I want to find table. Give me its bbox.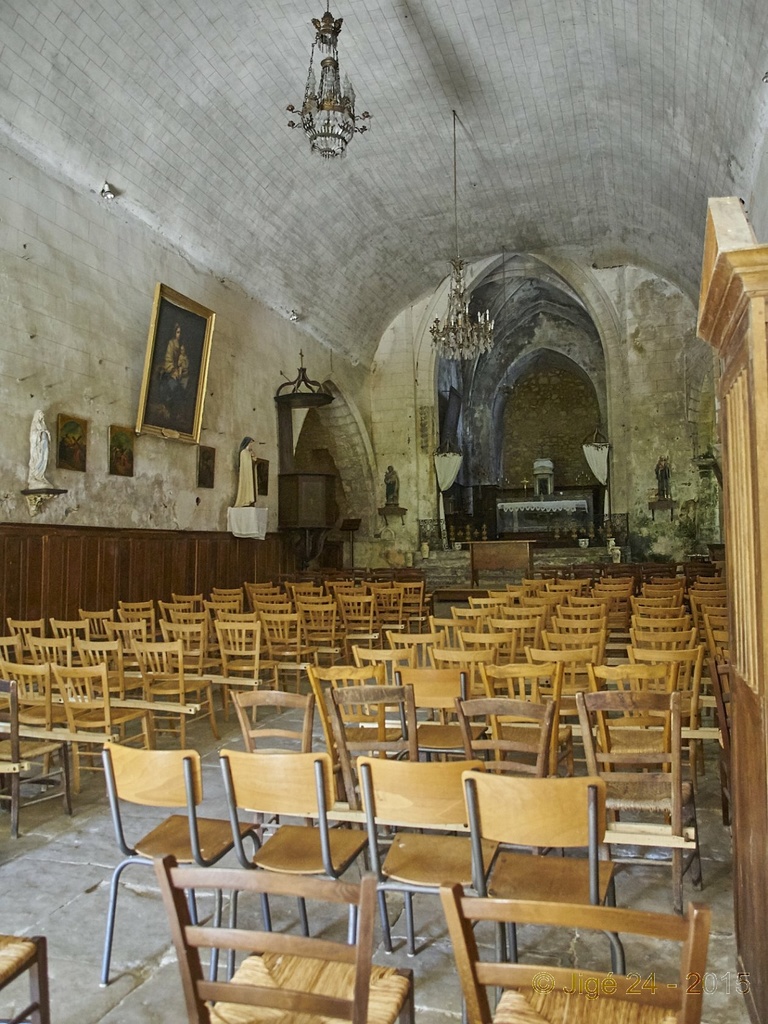
l=468, t=535, r=540, b=592.
